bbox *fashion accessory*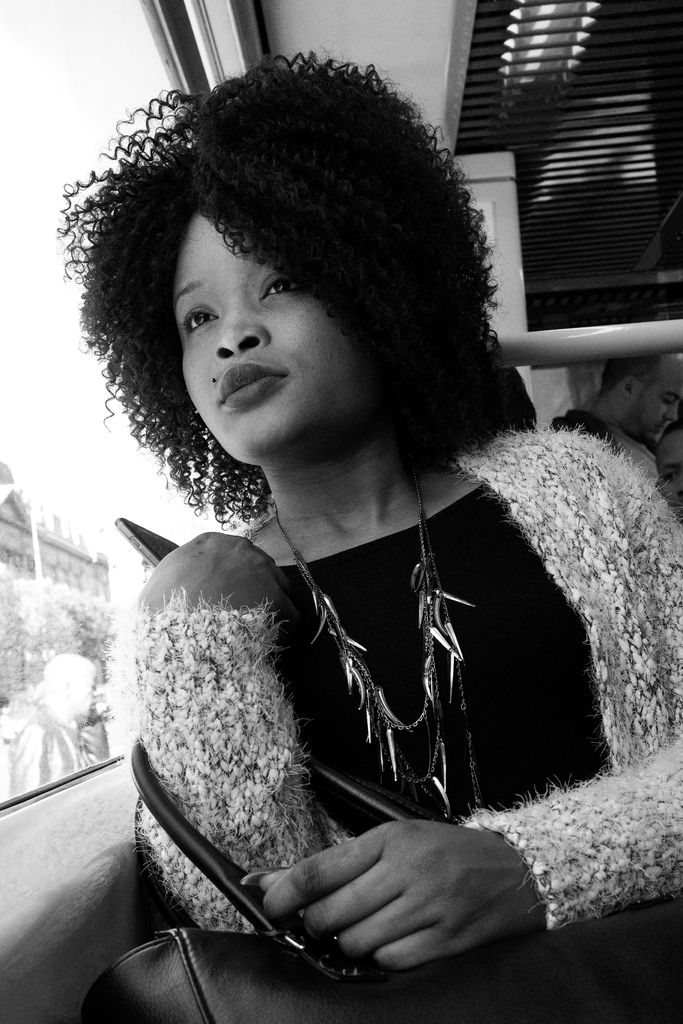
x1=275, y1=484, x2=485, y2=824
